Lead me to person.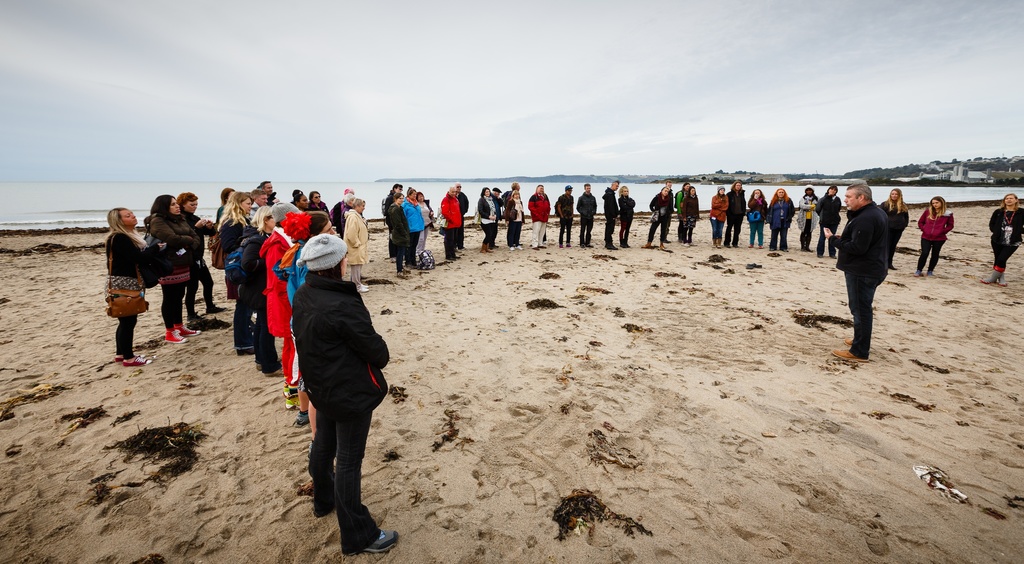
Lead to l=681, t=184, r=698, b=246.
